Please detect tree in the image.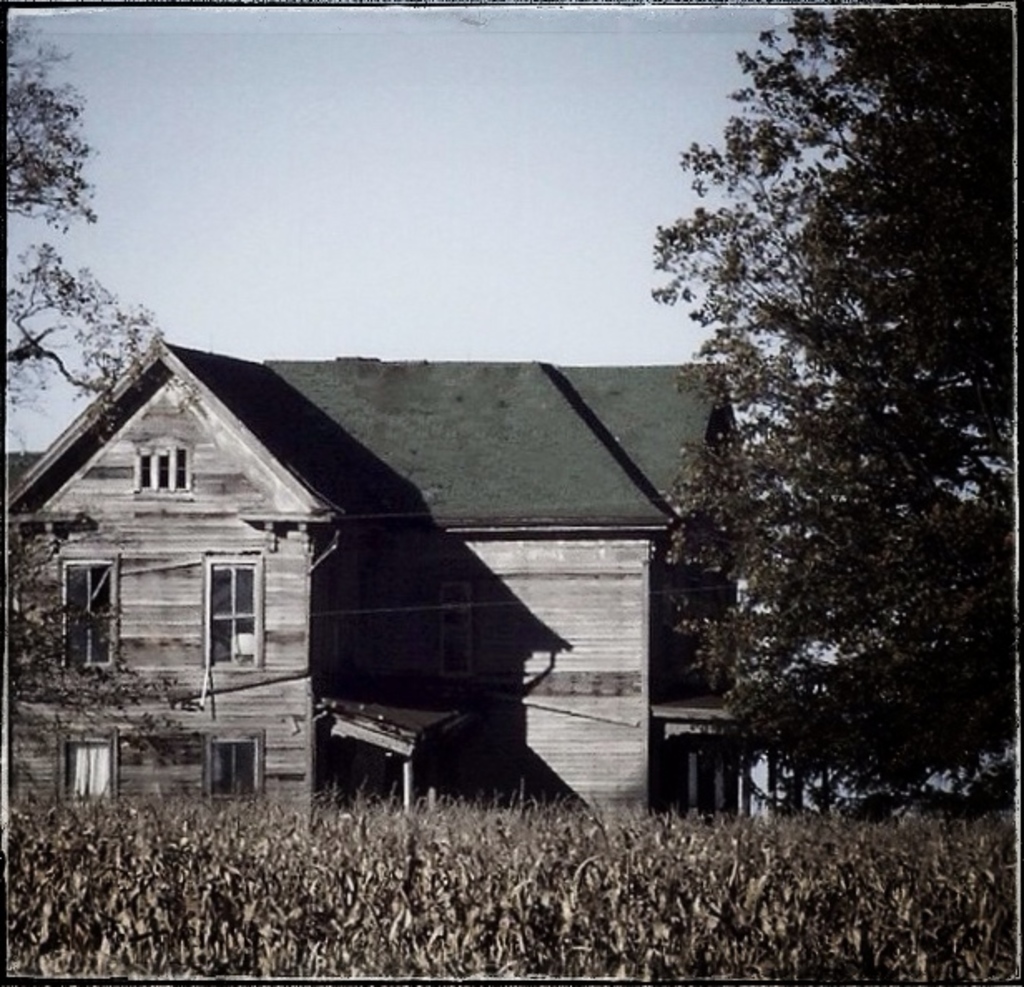
{"x1": 648, "y1": 397, "x2": 1022, "y2": 824}.
